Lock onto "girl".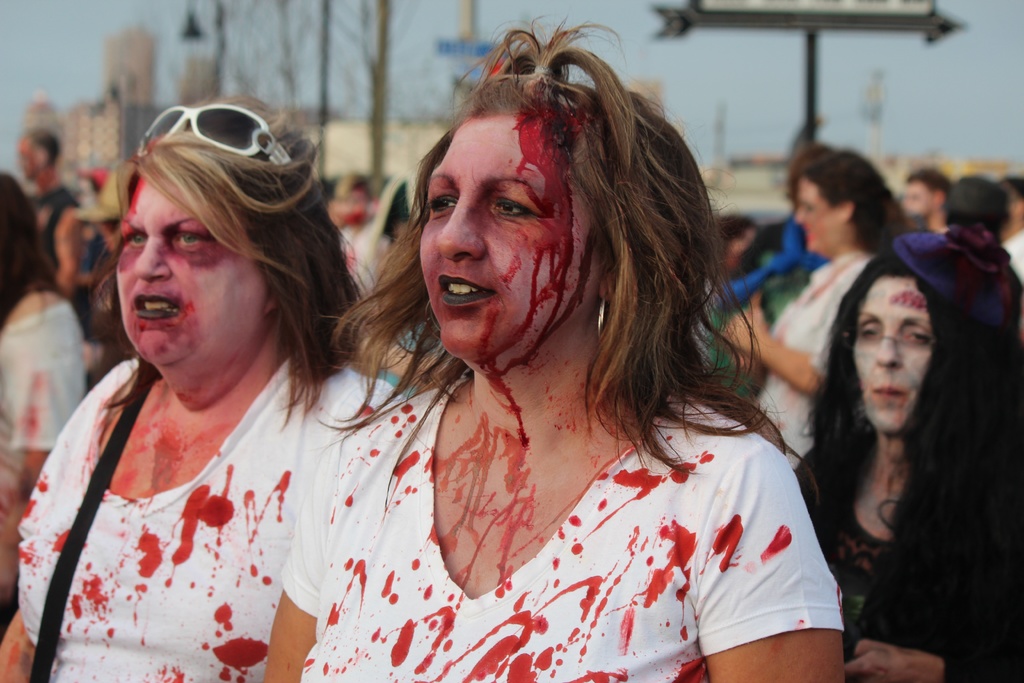
Locked: 0, 97, 407, 682.
